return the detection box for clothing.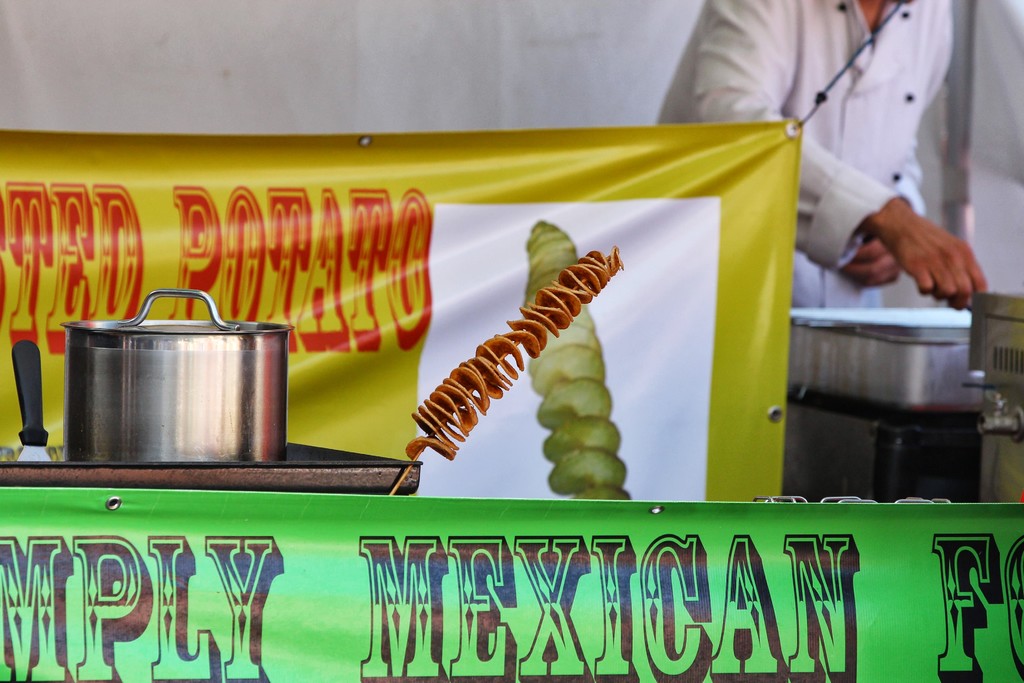
659 0 953 309.
